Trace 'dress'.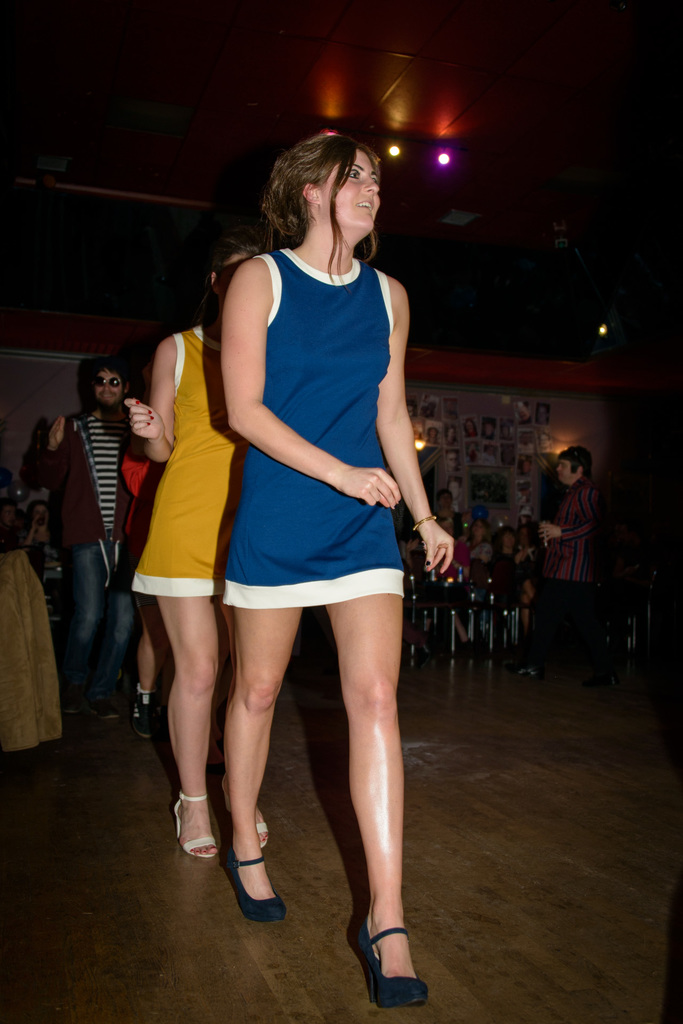
Traced to pyautogui.locateOnScreen(202, 235, 417, 642).
